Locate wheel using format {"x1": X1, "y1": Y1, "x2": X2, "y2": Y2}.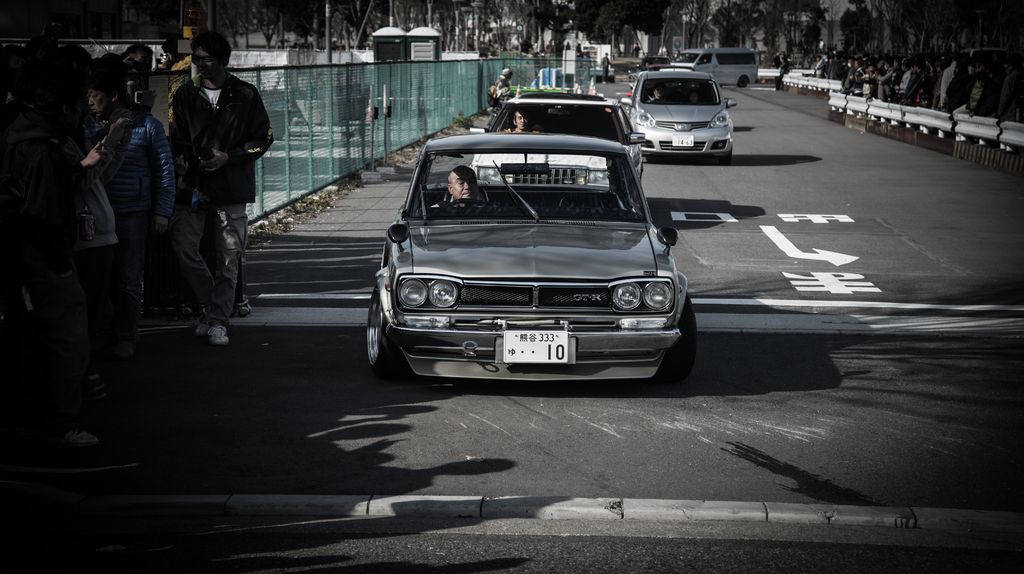
{"x1": 649, "y1": 292, "x2": 696, "y2": 388}.
